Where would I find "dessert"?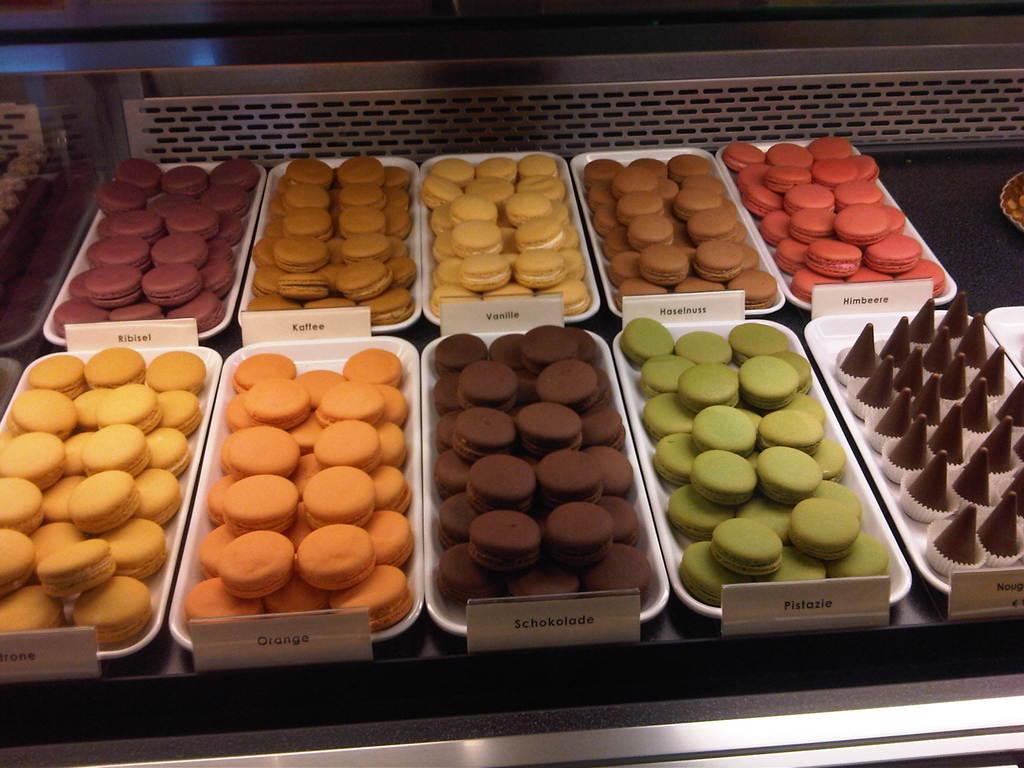
At [left=86, top=430, right=138, bottom=472].
